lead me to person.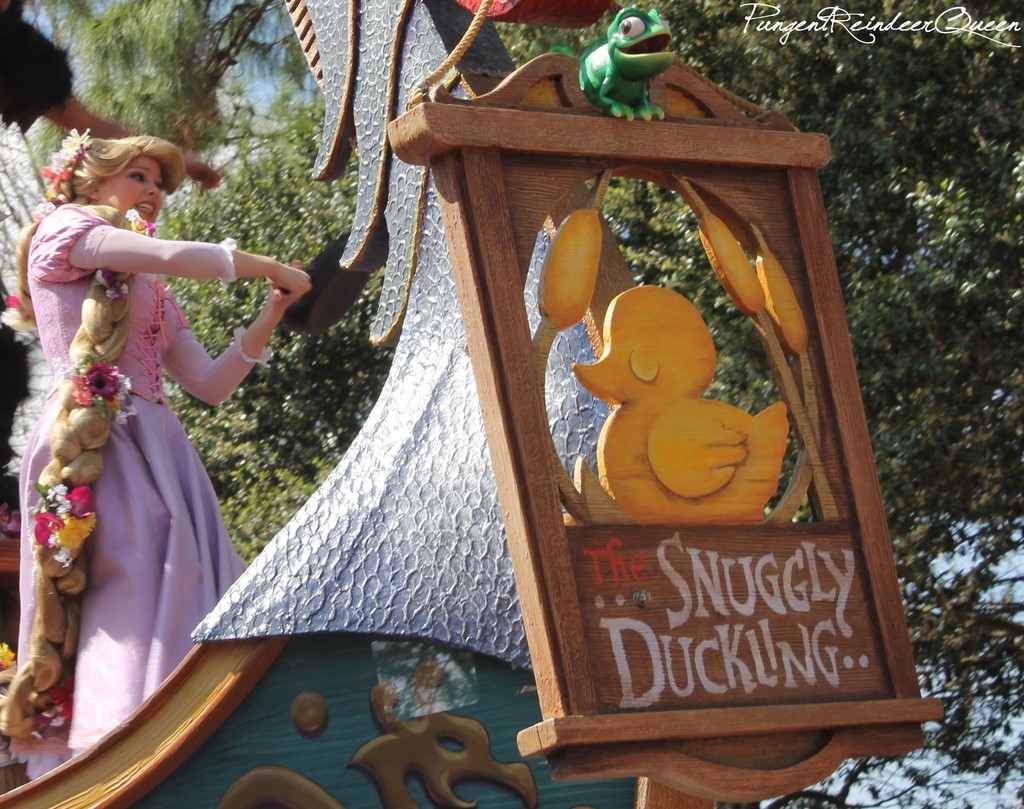
Lead to 9:129:314:799.
